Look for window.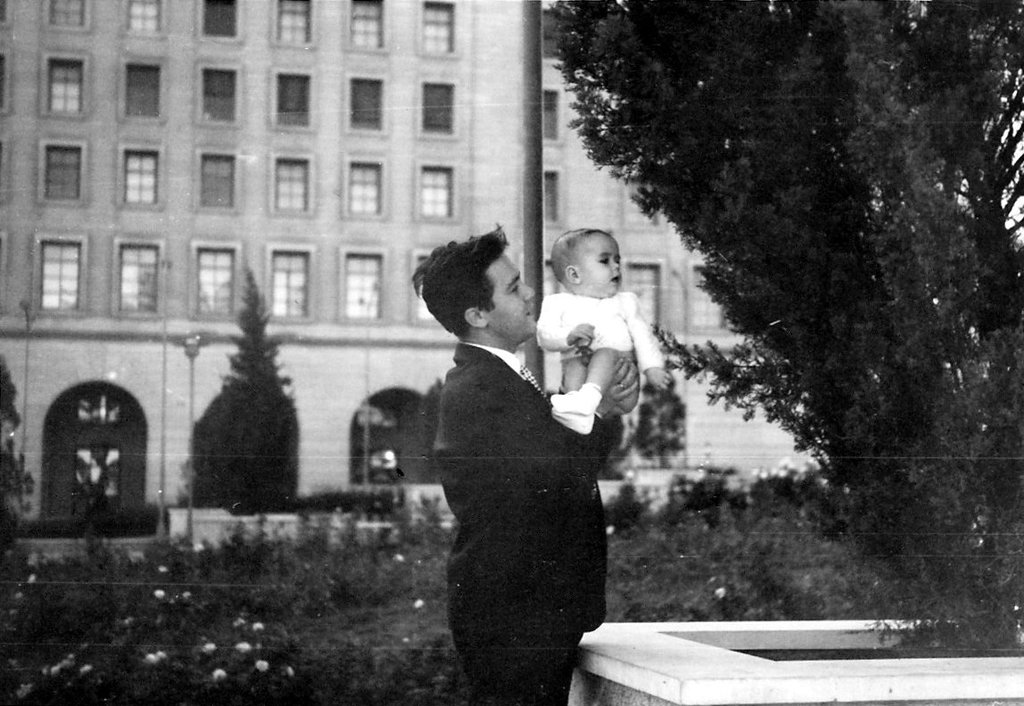
Found: box=[120, 0, 168, 41].
